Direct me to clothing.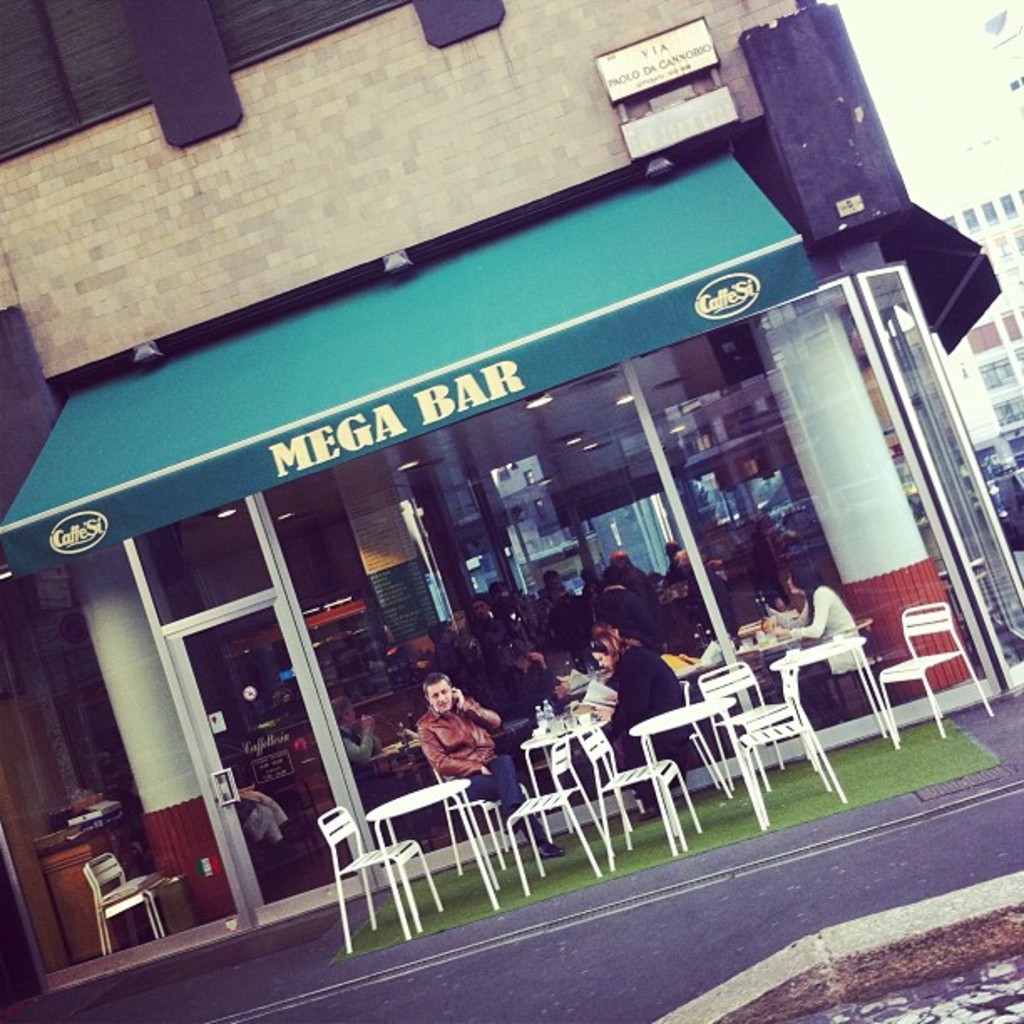
Direction: [592,574,691,810].
